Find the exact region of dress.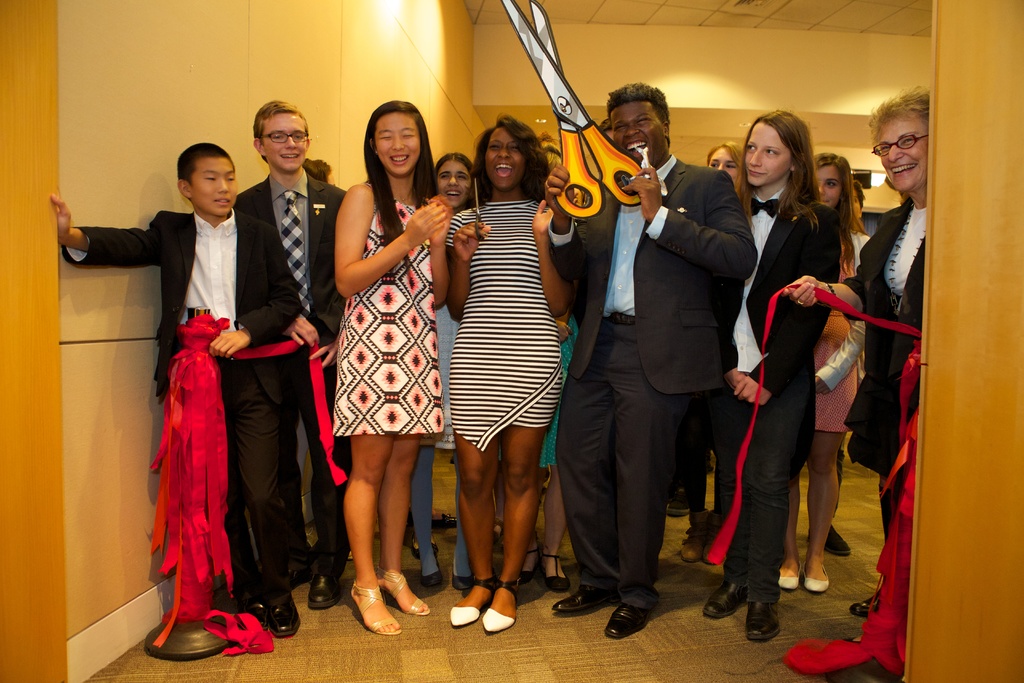
Exact region: (x1=443, y1=199, x2=565, y2=452).
